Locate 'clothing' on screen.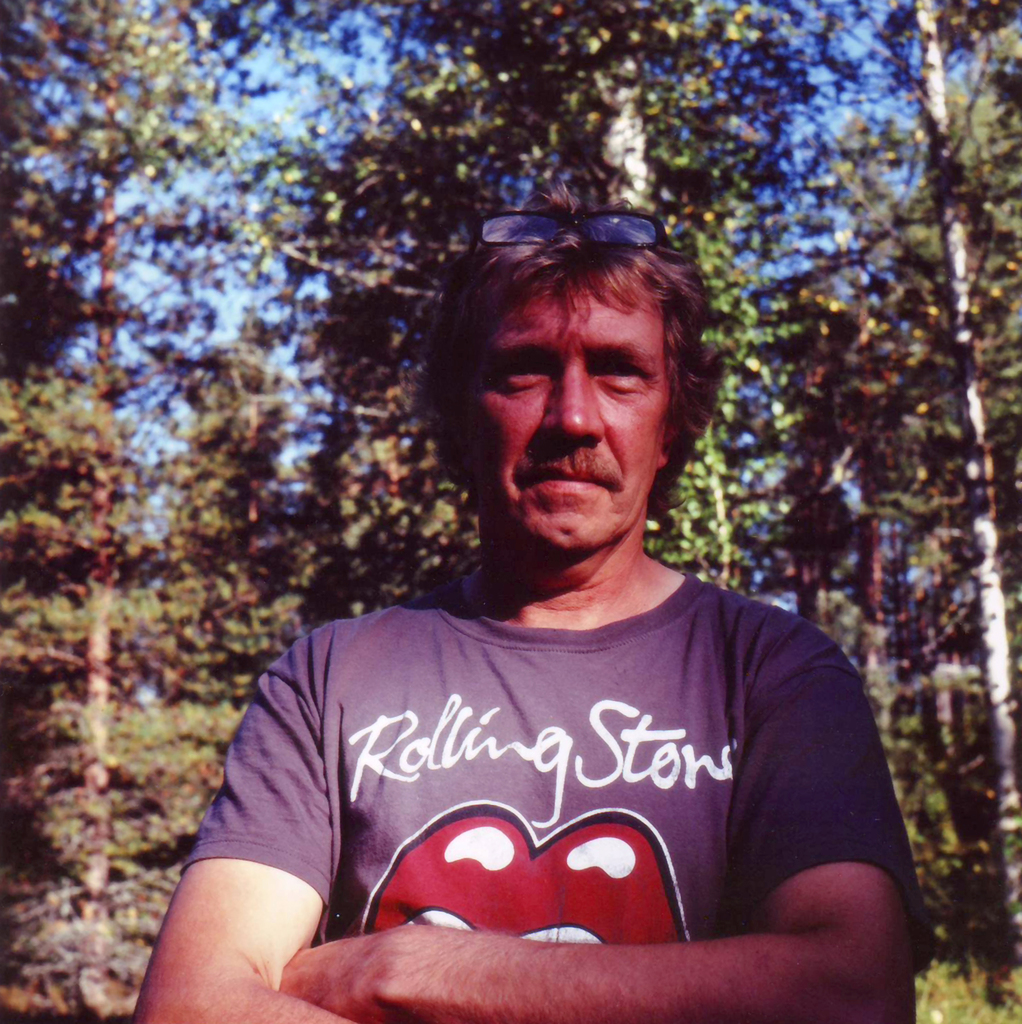
On screen at 180,582,928,955.
